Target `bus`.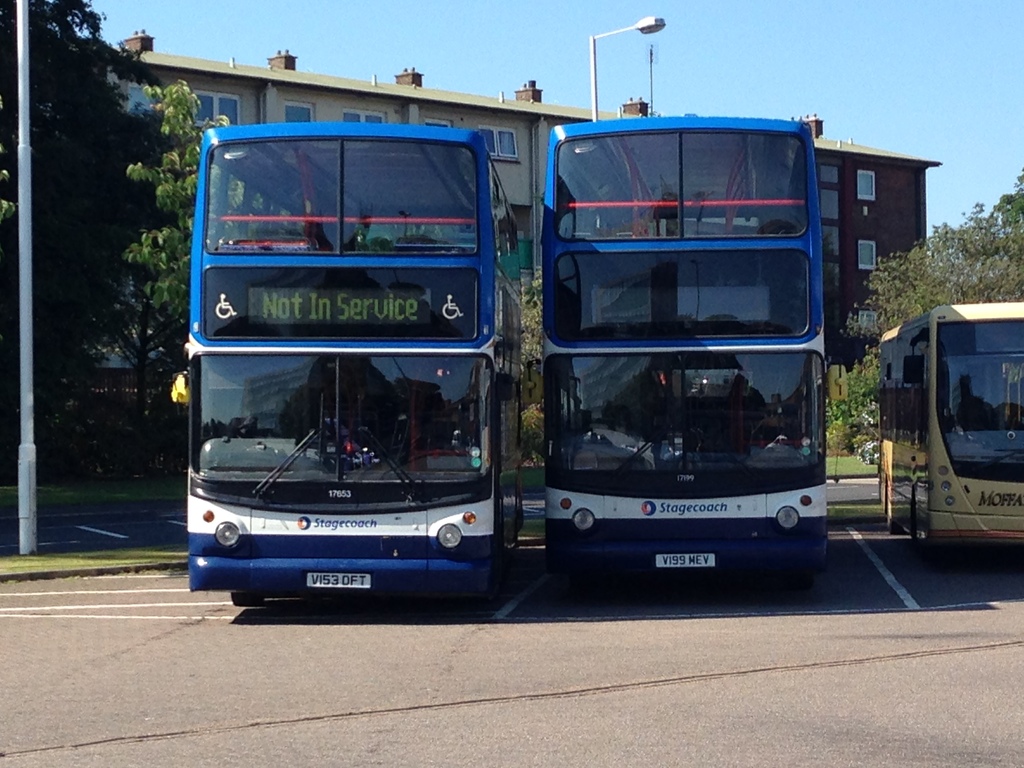
Target region: [538, 116, 828, 580].
